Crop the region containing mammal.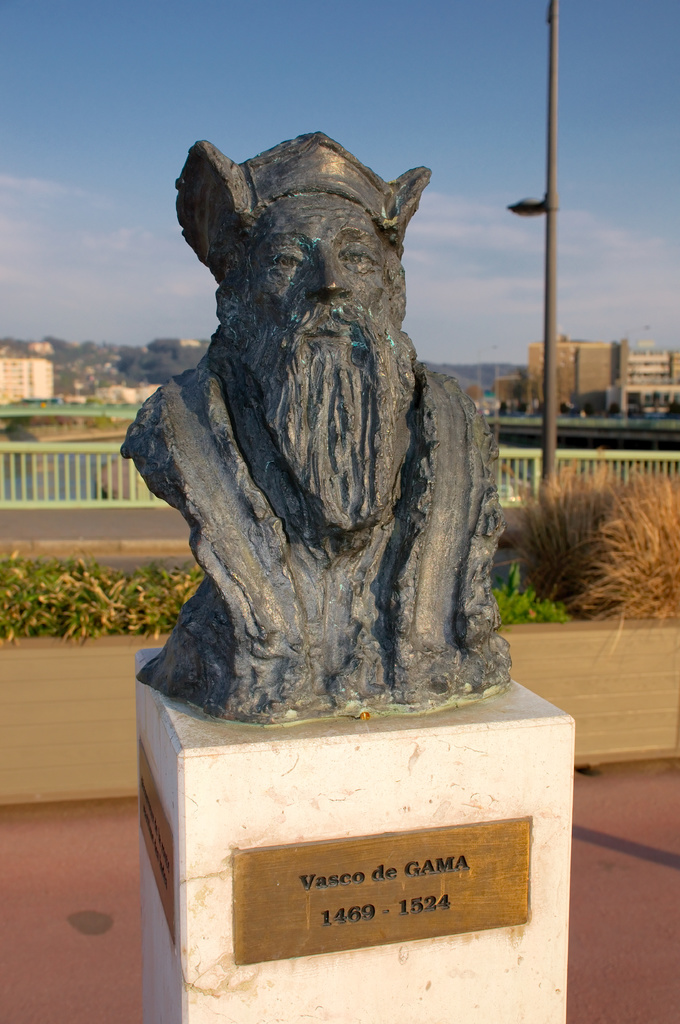
Crop region: [left=118, top=107, right=509, bottom=735].
